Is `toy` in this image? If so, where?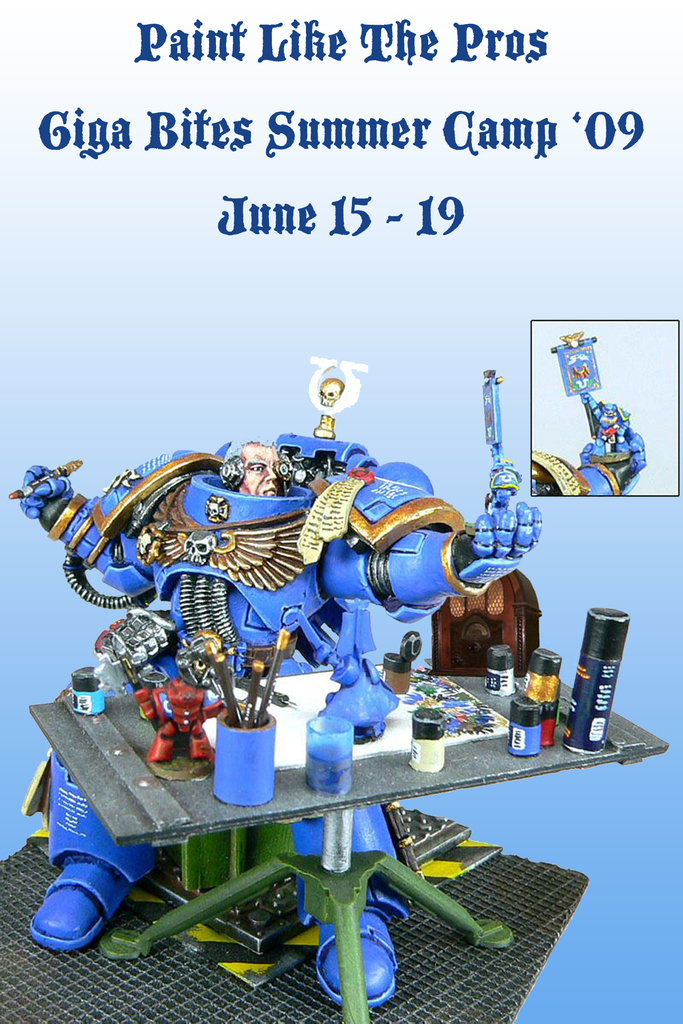
Yes, at <region>323, 650, 400, 748</region>.
